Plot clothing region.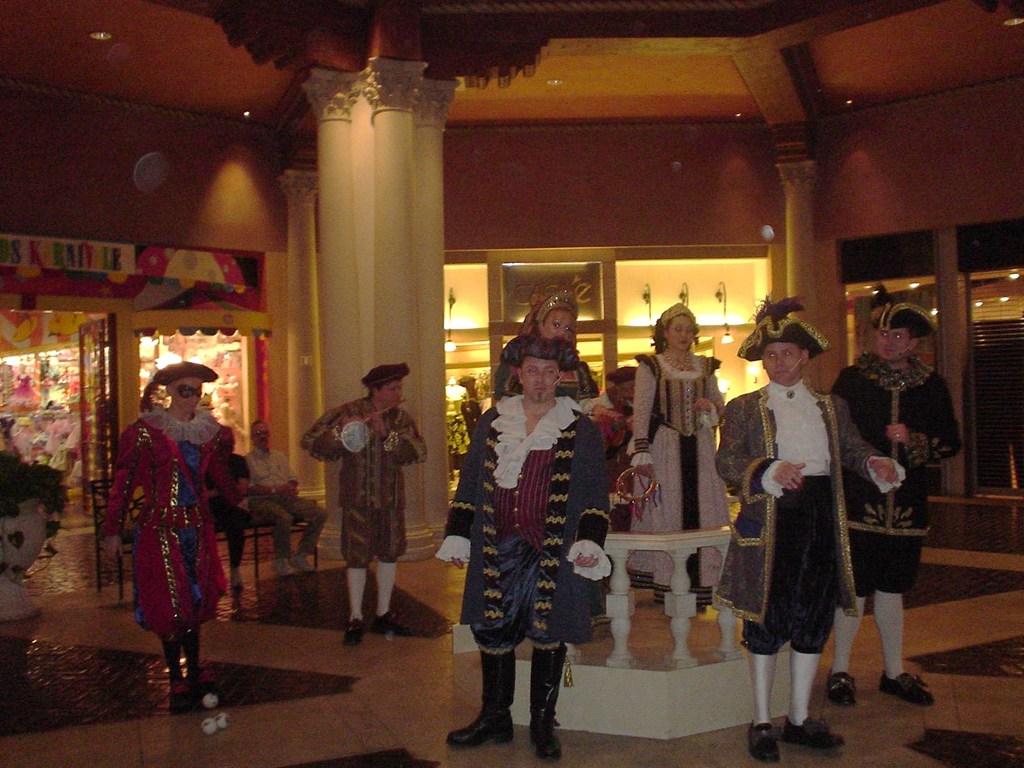
Plotted at (580, 394, 646, 442).
